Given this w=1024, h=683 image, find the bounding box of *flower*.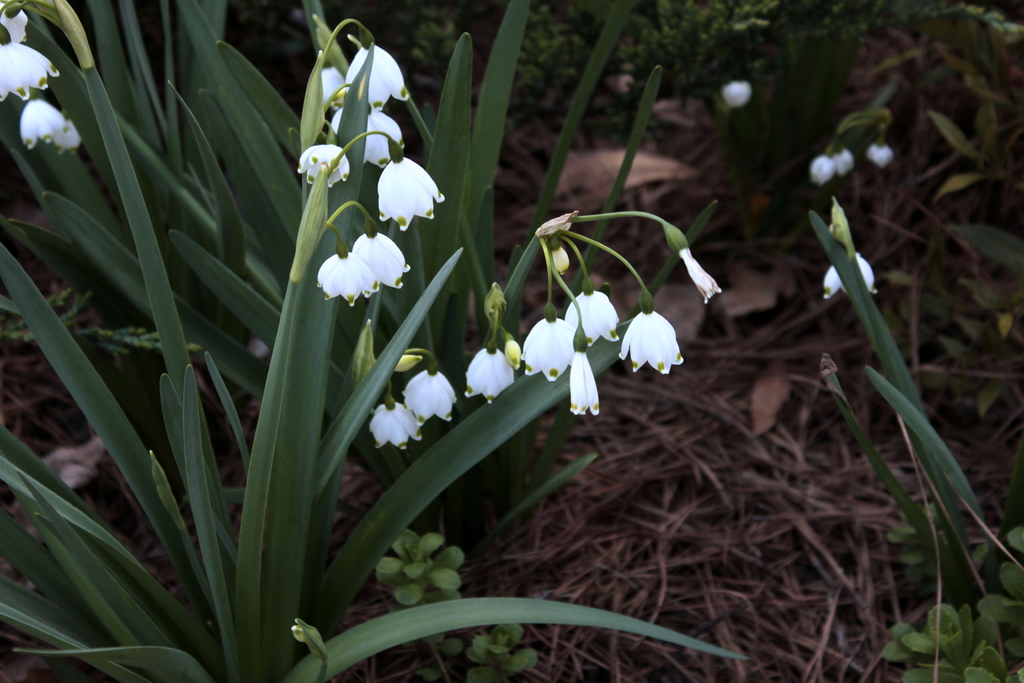
[719,79,753,110].
